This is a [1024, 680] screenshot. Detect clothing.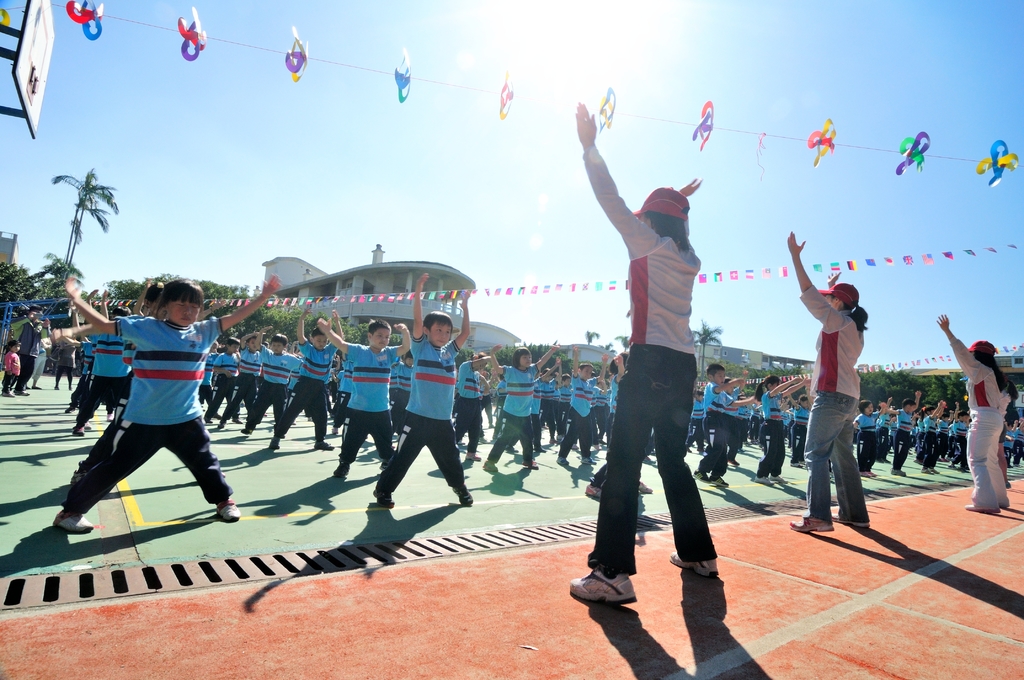
pyautogui.locateOnScreen(692, 378, 813, 483).
